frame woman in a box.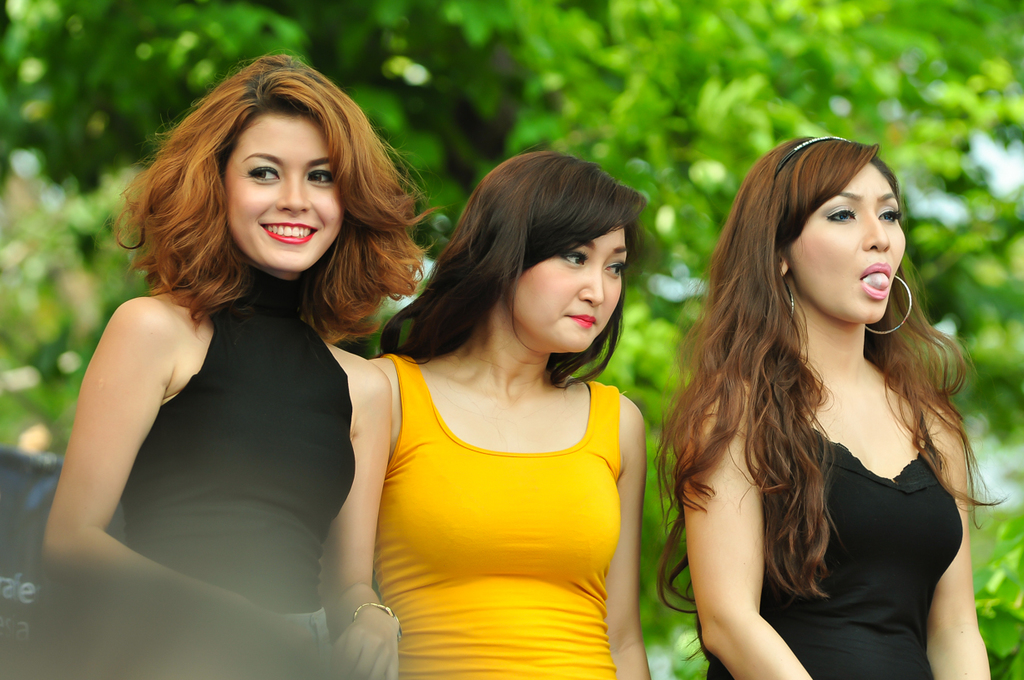
Rect(48, 49, 445, 679).
